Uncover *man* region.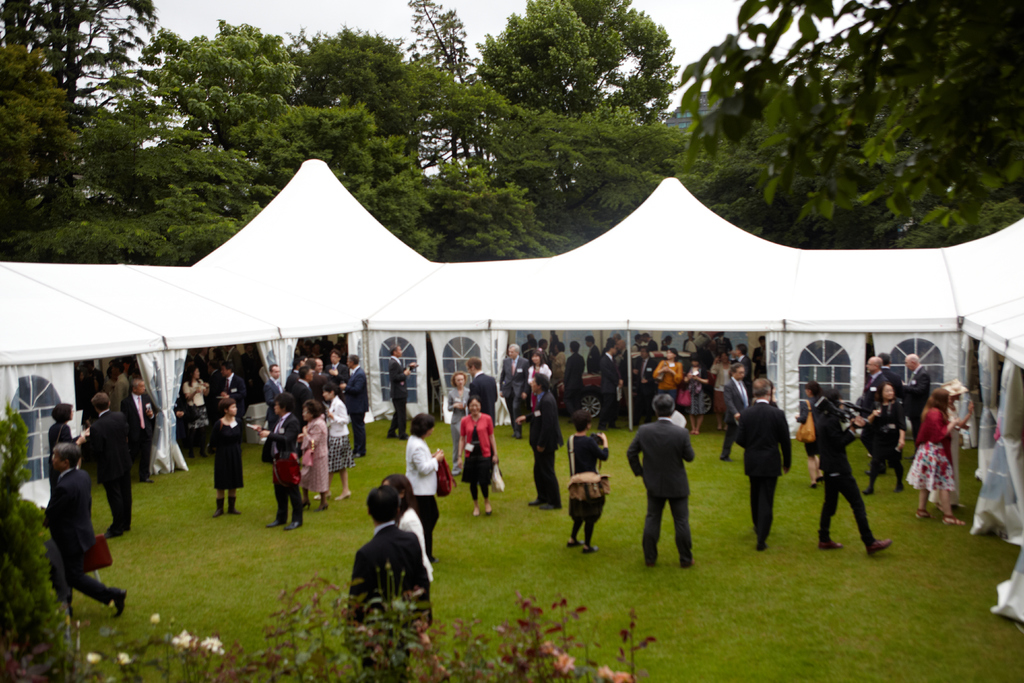
Uncovered: x1=198 y1=347 x2=211 y2=379.
